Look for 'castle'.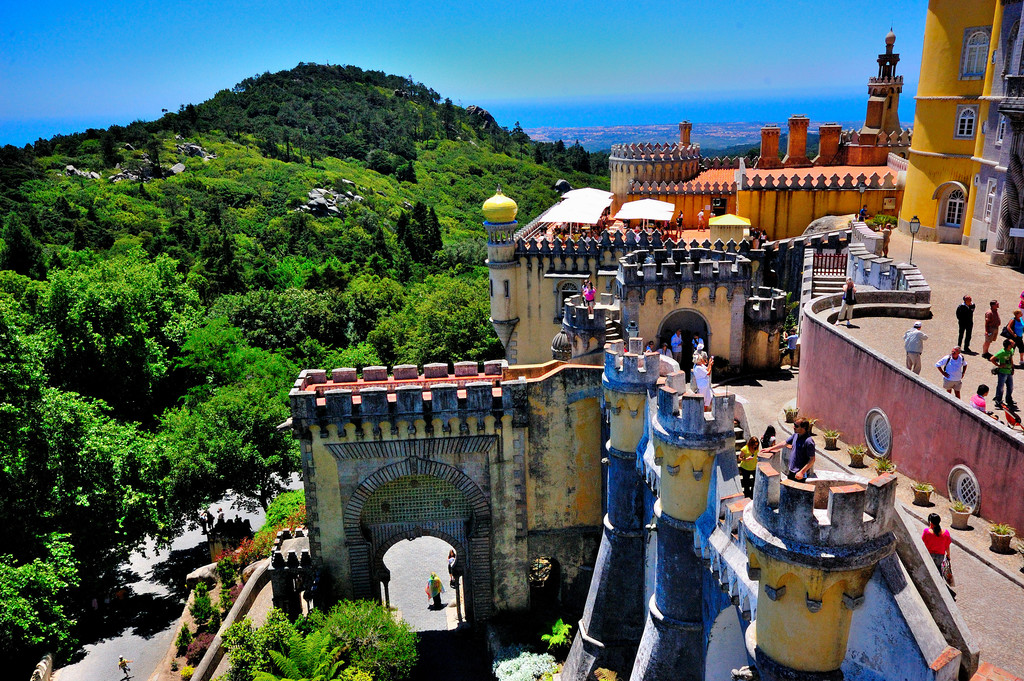
Found: Rect(289, 0, 1023, 680).
